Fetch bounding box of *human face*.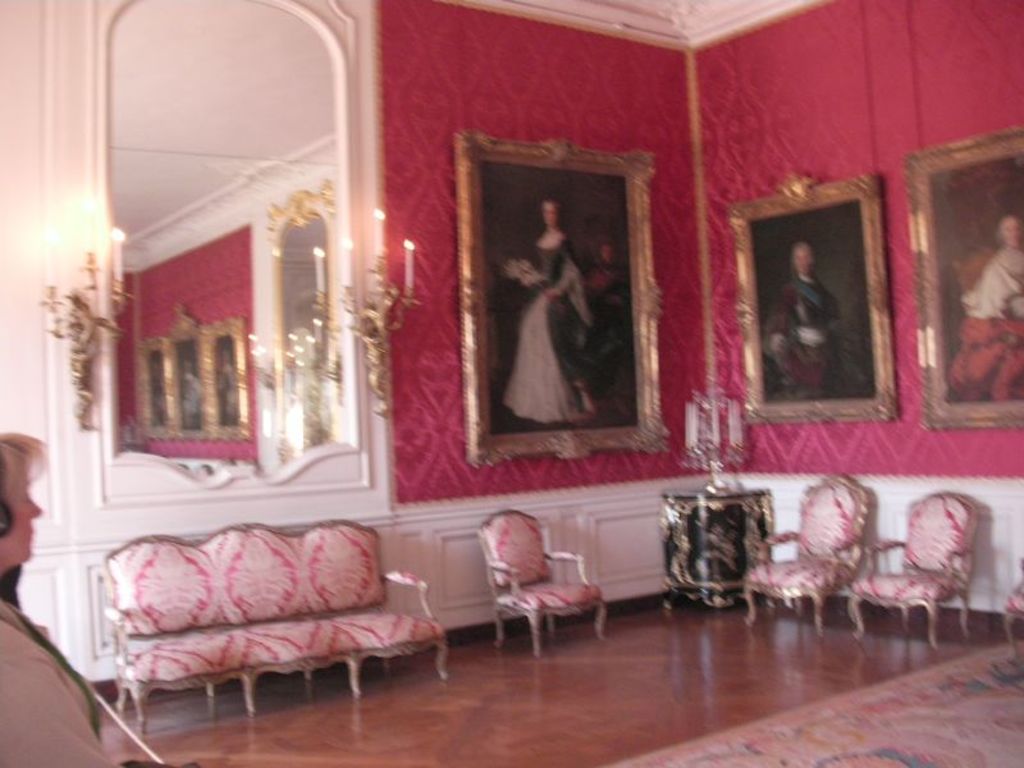
Bbox: (x1=539, y1=197, x2=558, y2=229).
